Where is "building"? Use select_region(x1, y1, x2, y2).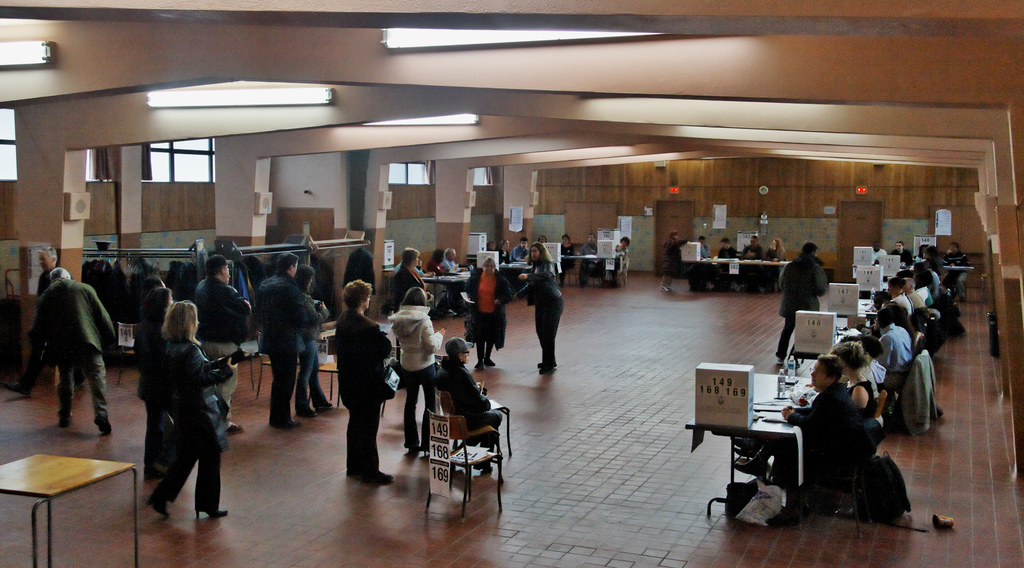
select_region(0, 0, 1023, 565).
